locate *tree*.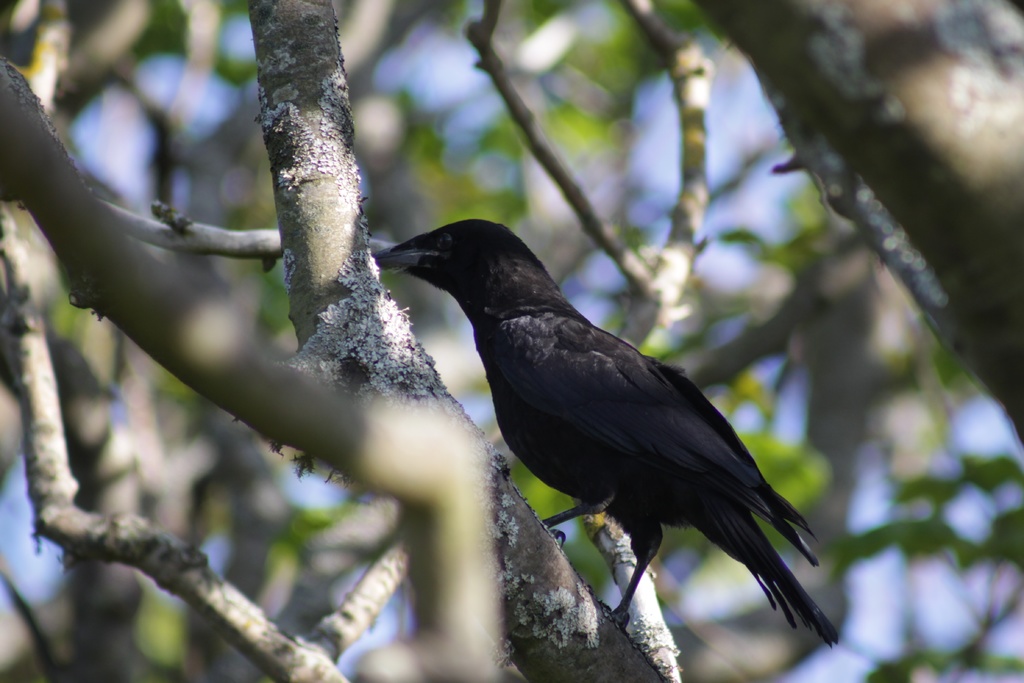
Bounding box: (0,0,1023,682).
